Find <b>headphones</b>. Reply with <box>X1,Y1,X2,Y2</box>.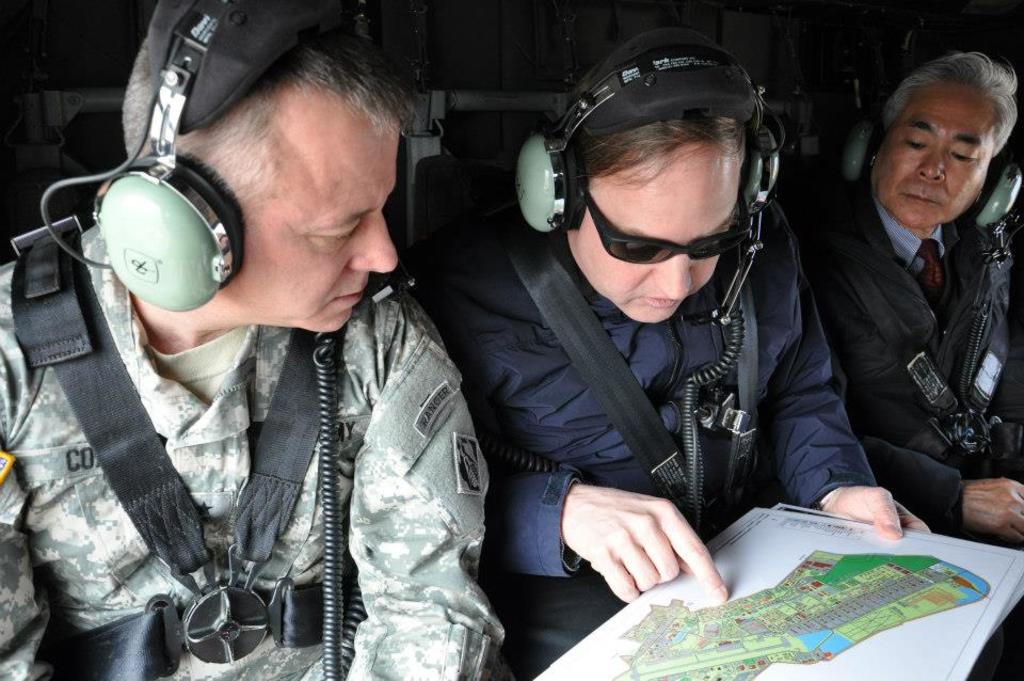
<box>512,41,786,537</box>.
